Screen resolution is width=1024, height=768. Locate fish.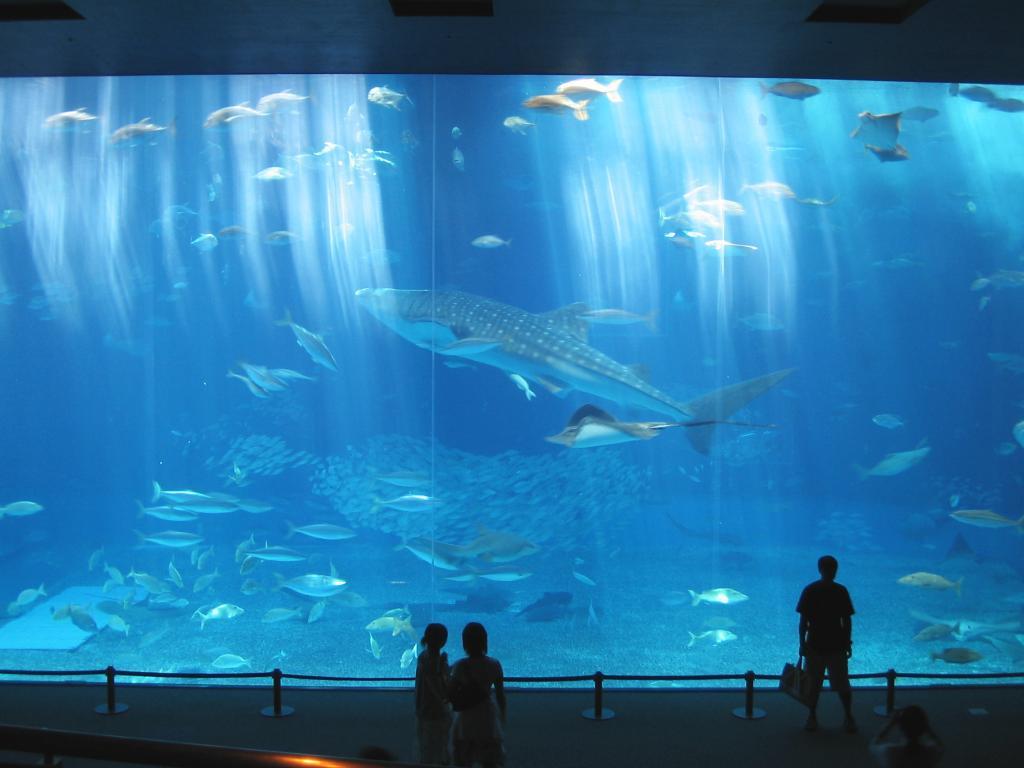
select_region(765, 79, 825, 99).
